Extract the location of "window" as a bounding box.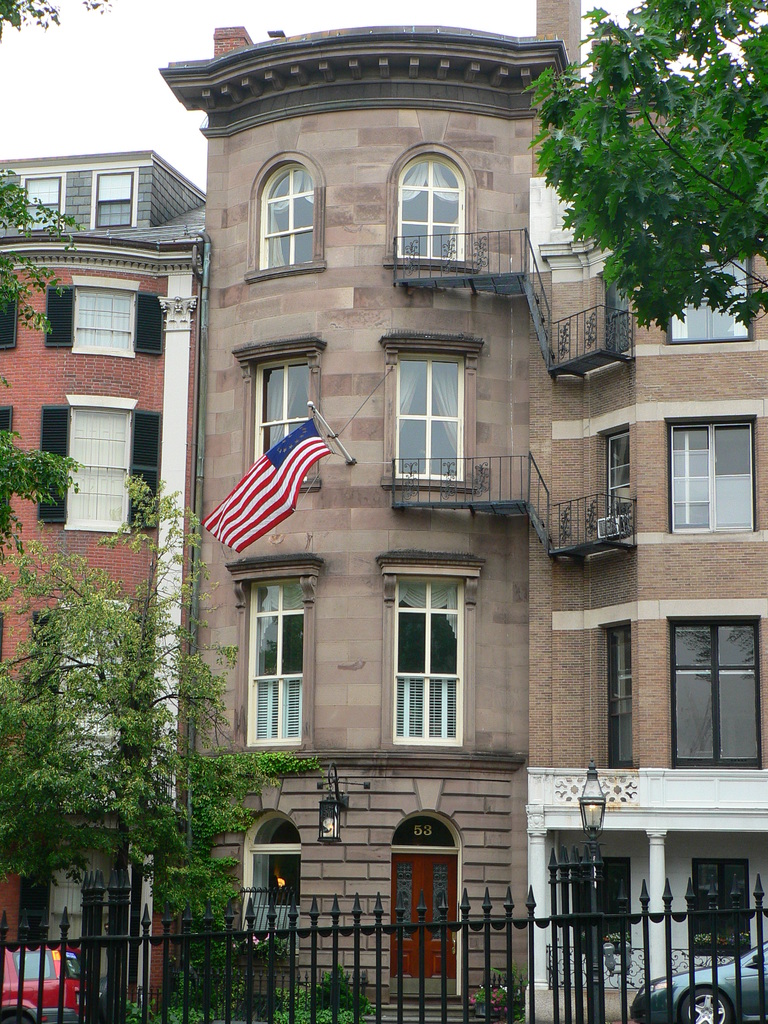
{"x1": 140, "y1": 287, "x2": 168, "y2": 357}.
